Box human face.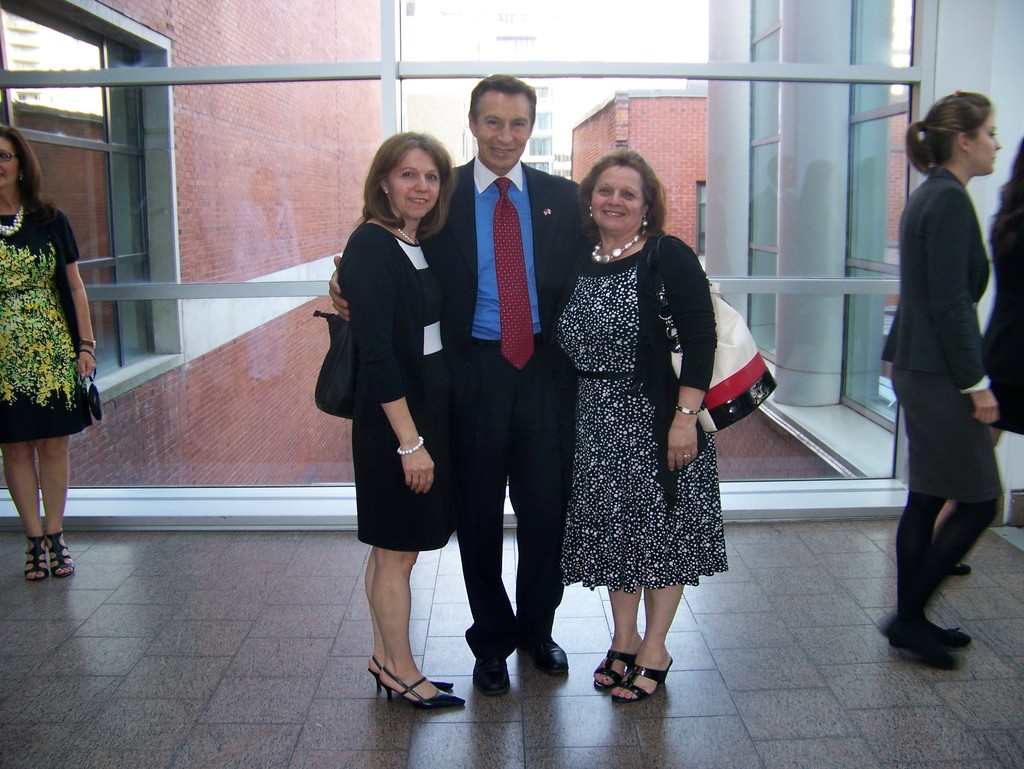
0 134 16 190.
